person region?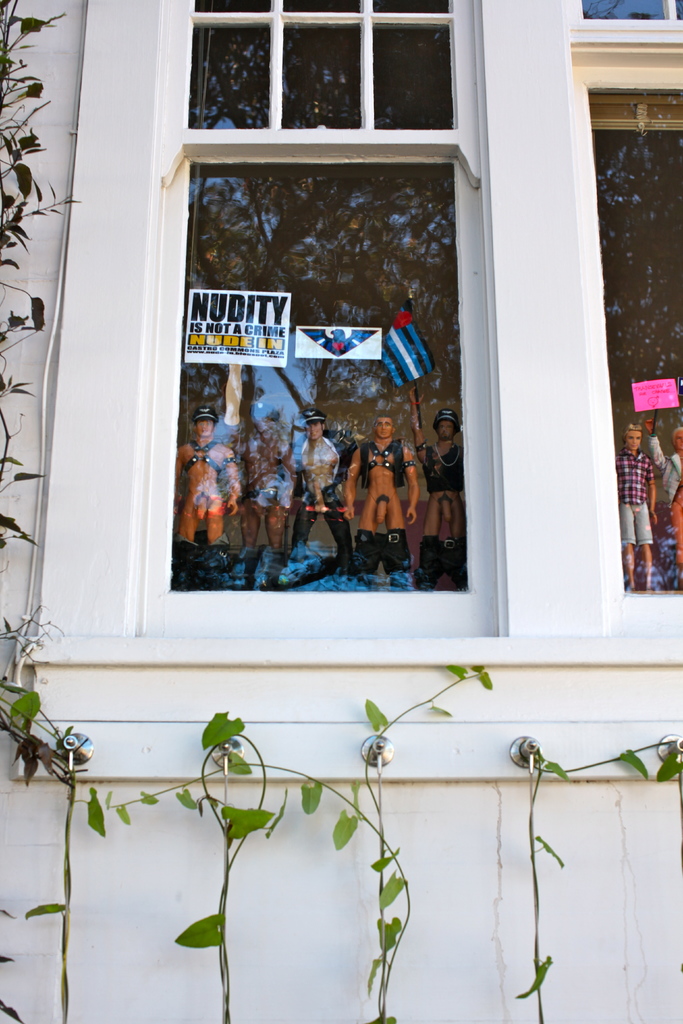
(413,390,471,589)
